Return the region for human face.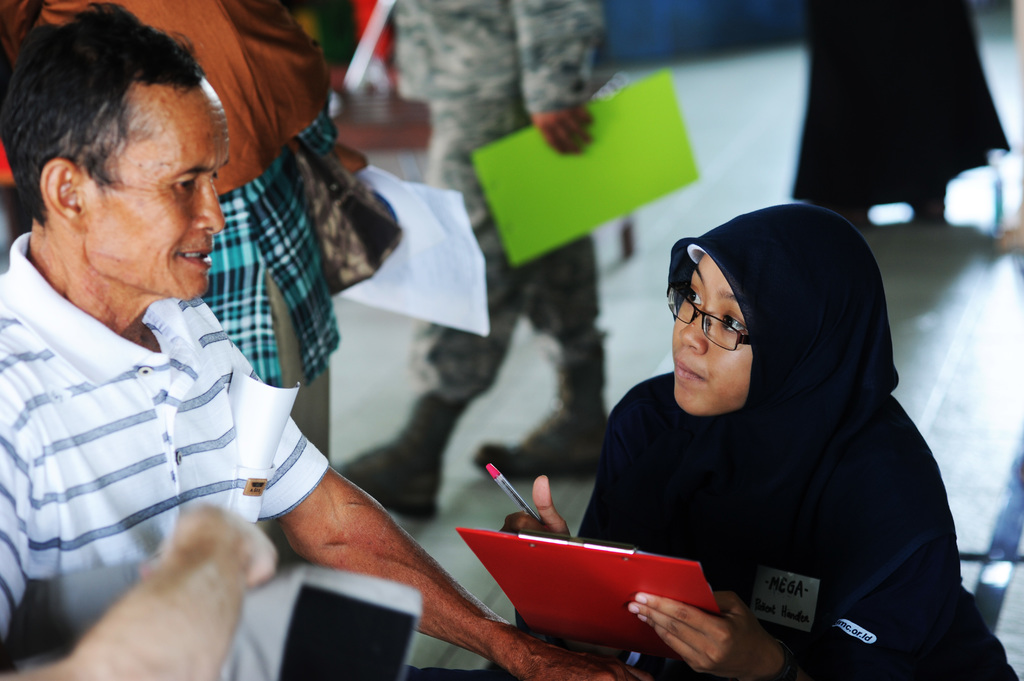
bbox=(673, 253, 752, 417).
